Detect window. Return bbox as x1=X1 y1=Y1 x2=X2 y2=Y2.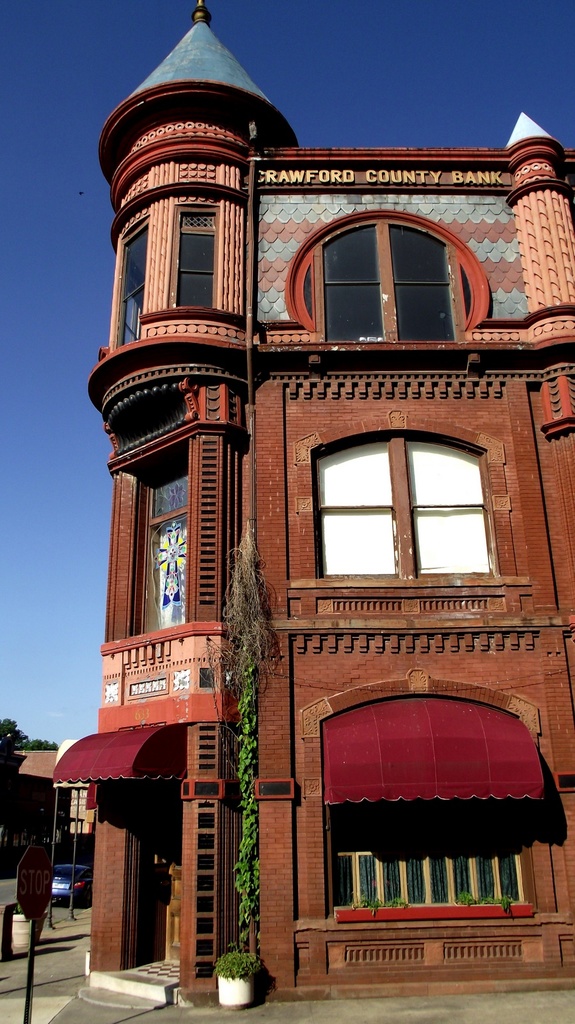
x1=311 y1=449 x2=493 y2=590.
